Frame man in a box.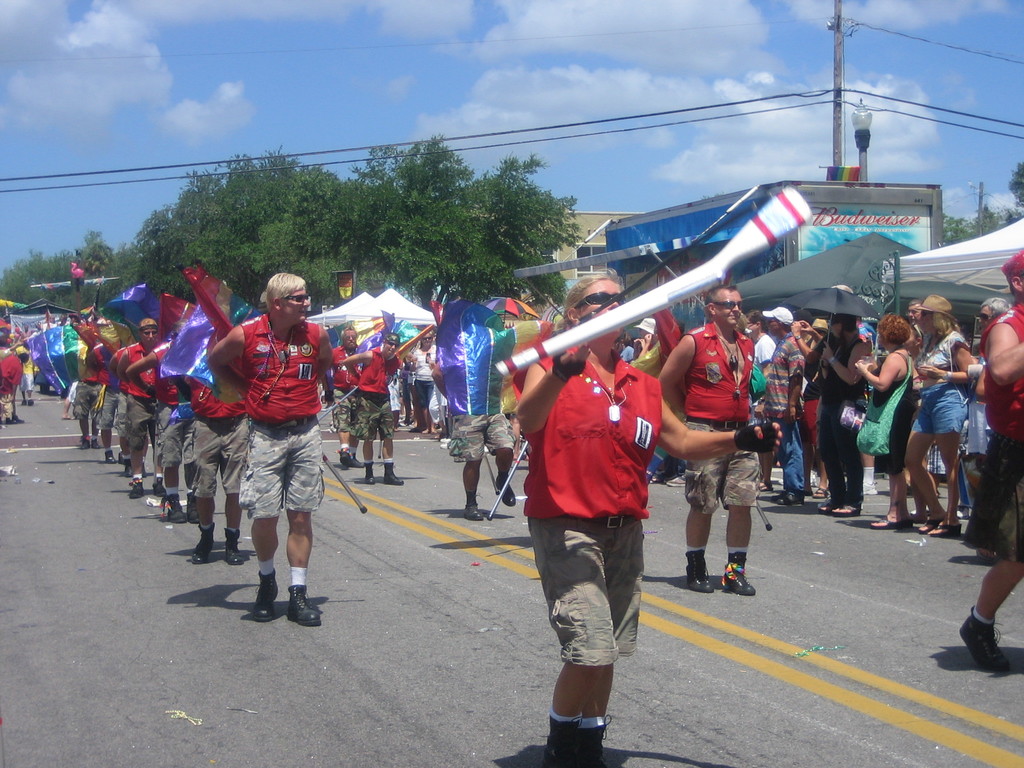
x1=755, y1=303, x2=813, y2=505.
